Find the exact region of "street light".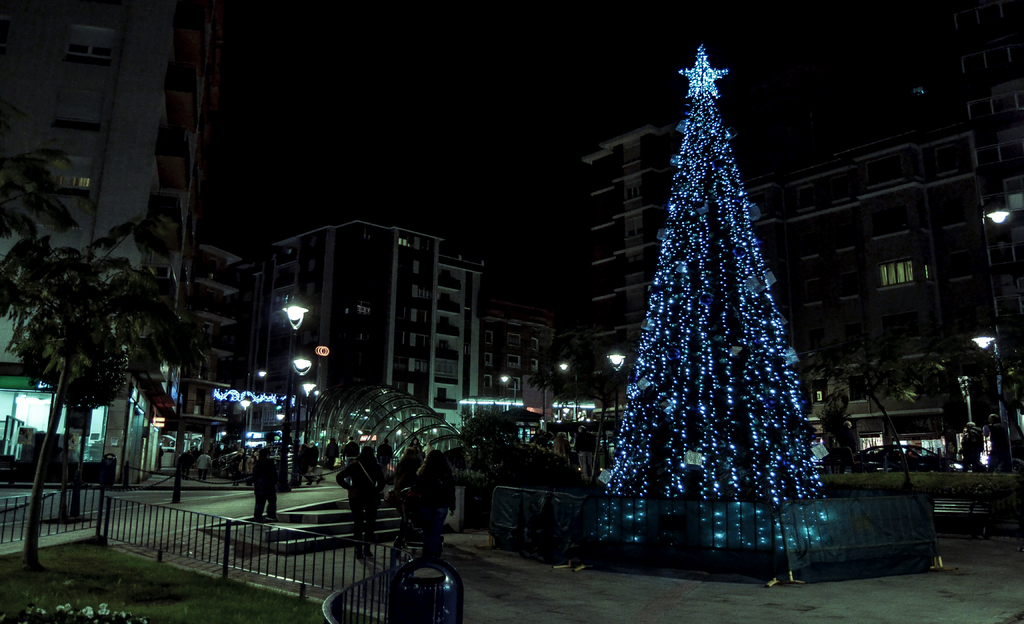
Exact region: <region>493, 370, 520, 406</region>.
